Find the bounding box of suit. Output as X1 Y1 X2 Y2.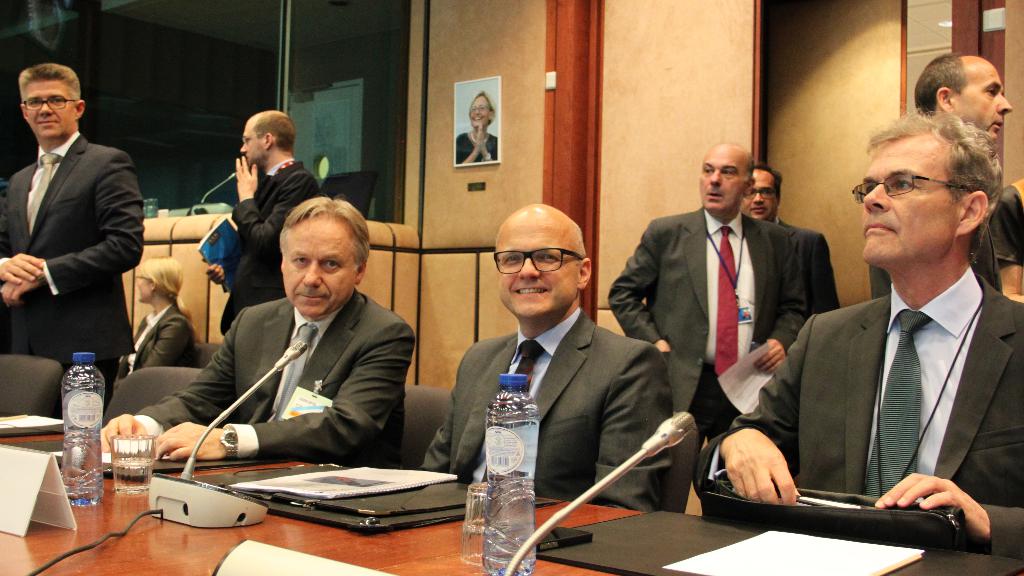
772 191 1020 553.
